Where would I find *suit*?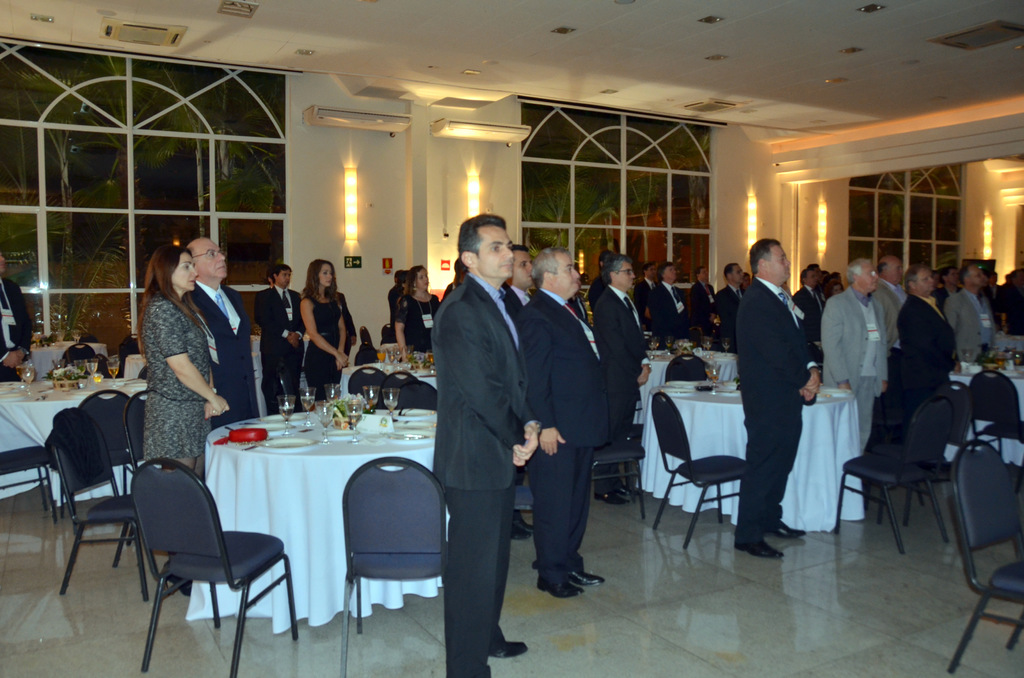
At {"left": 424, "top": 211, "right": 536, "bottom": 665}.
